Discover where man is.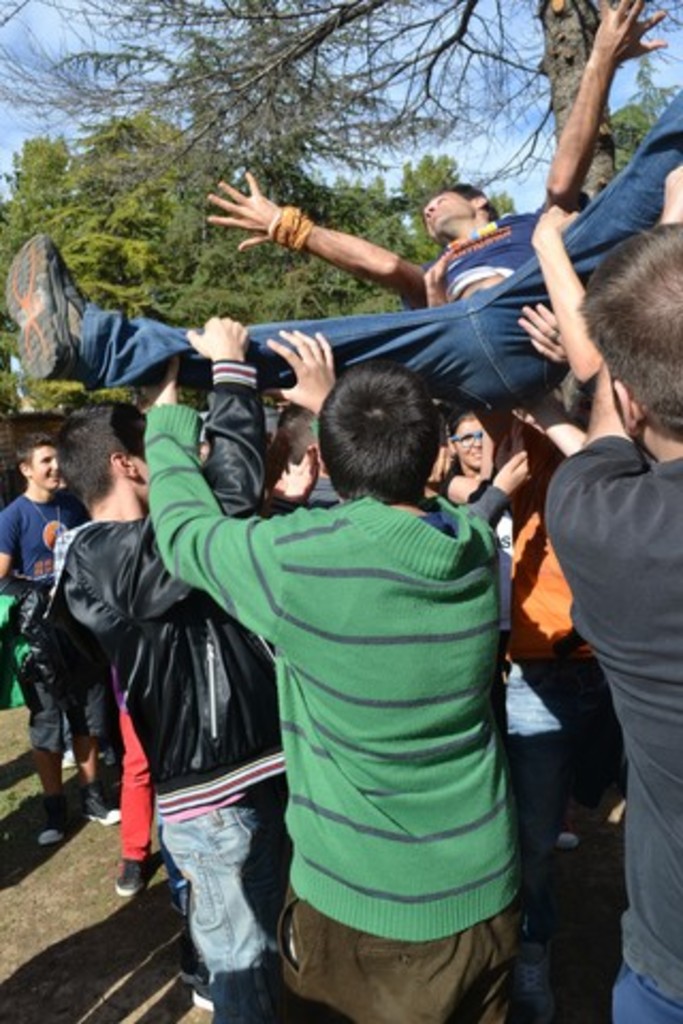
Discovered at (left=51, top=316, right=318, bottom=1022).
